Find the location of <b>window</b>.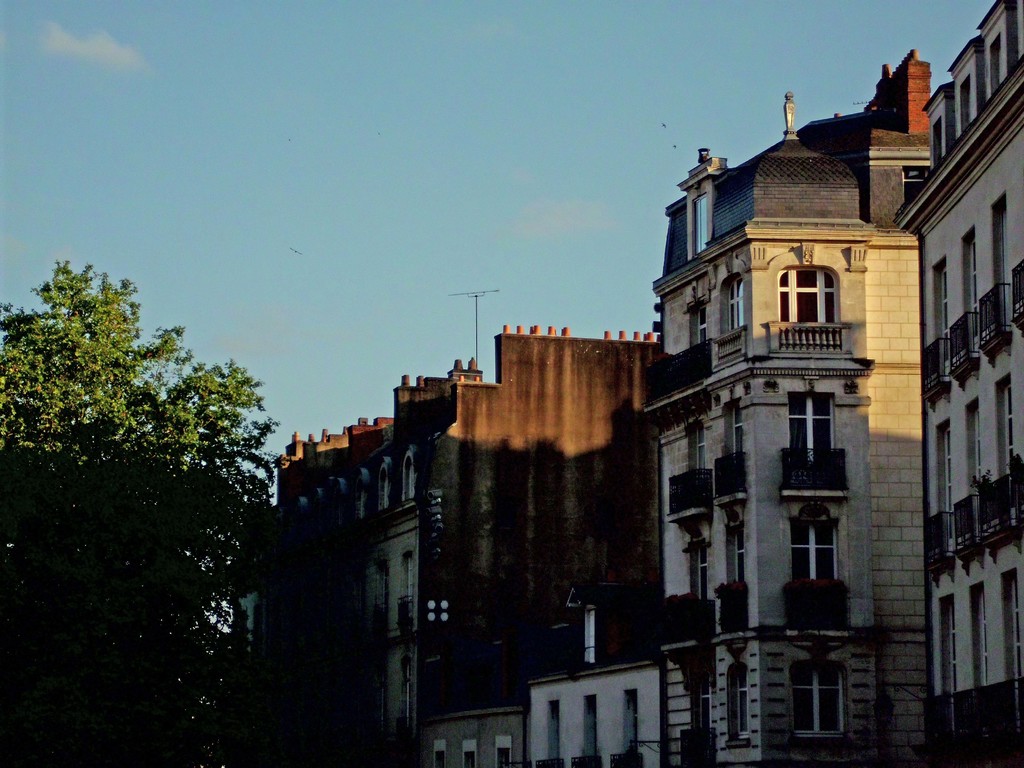
Location: Rect(934, 590, 958, 691).
